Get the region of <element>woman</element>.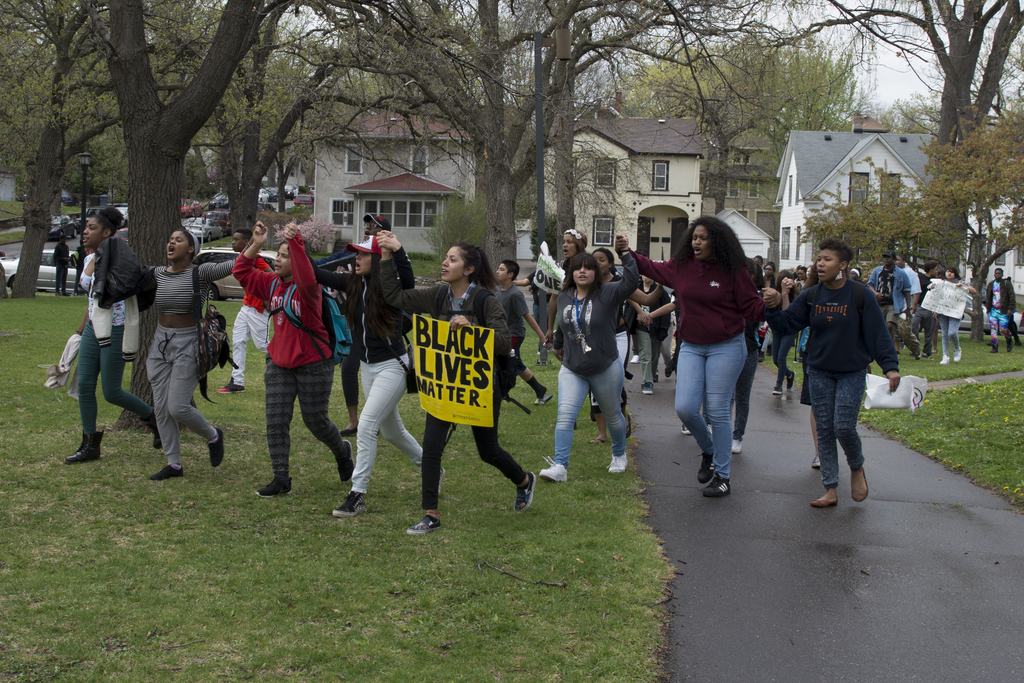
locate(538, 232, 641, 485).
